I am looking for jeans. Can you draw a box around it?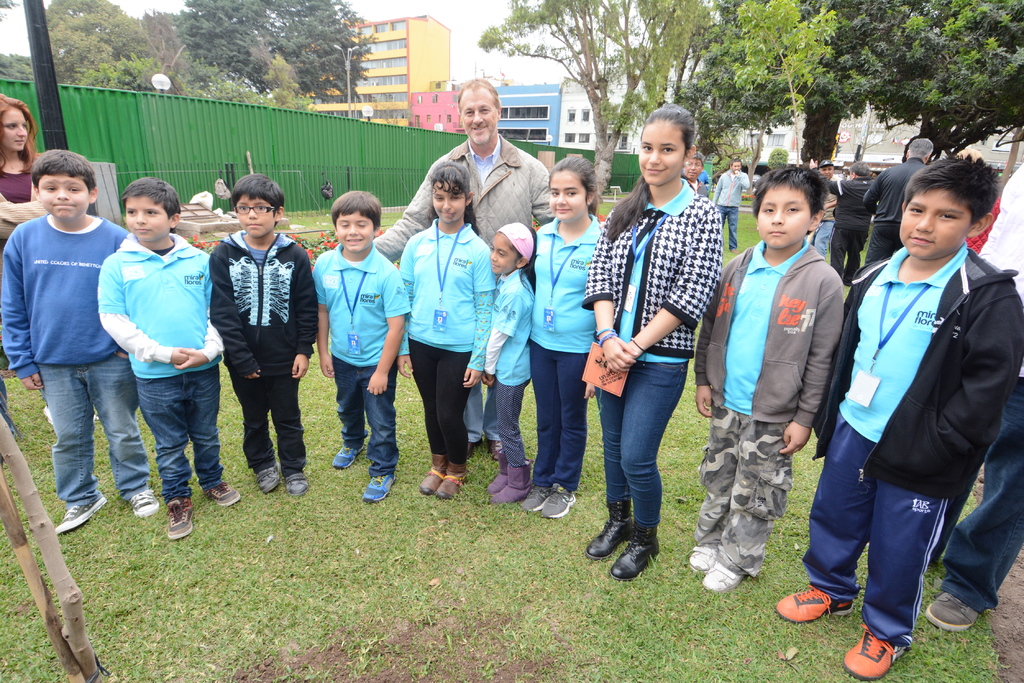
Sure, the bounding box is BBox(237, 373, 317, 479).
